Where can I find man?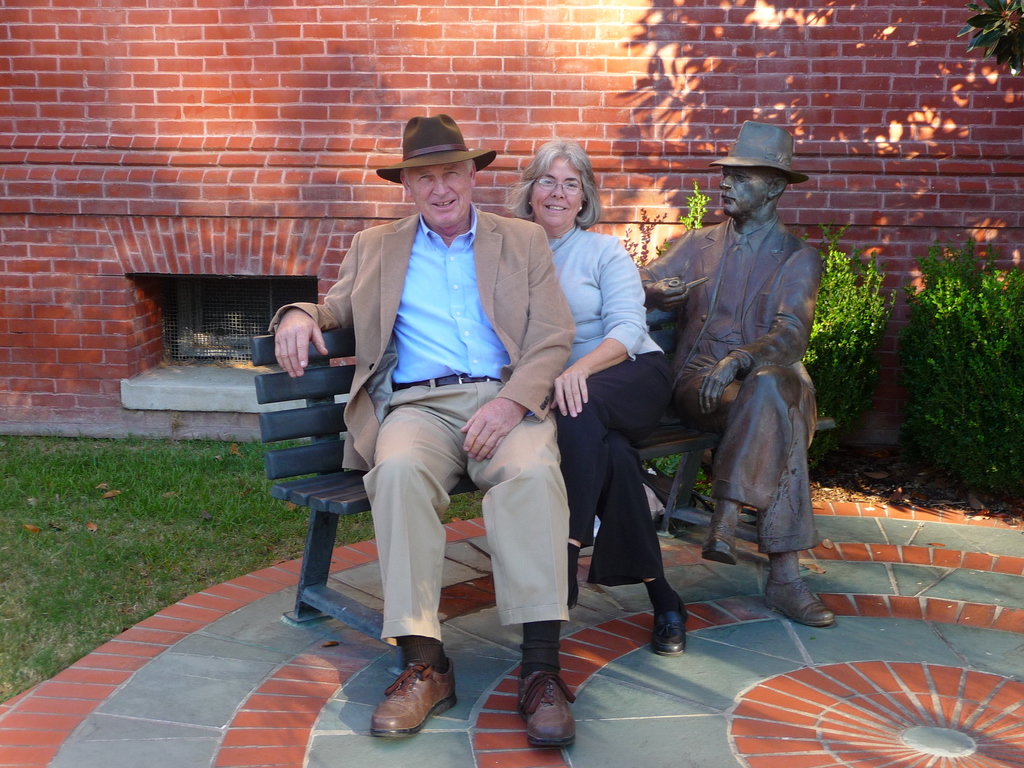
You can find it at x1=260 y1=106 x2=575 y2=749.
